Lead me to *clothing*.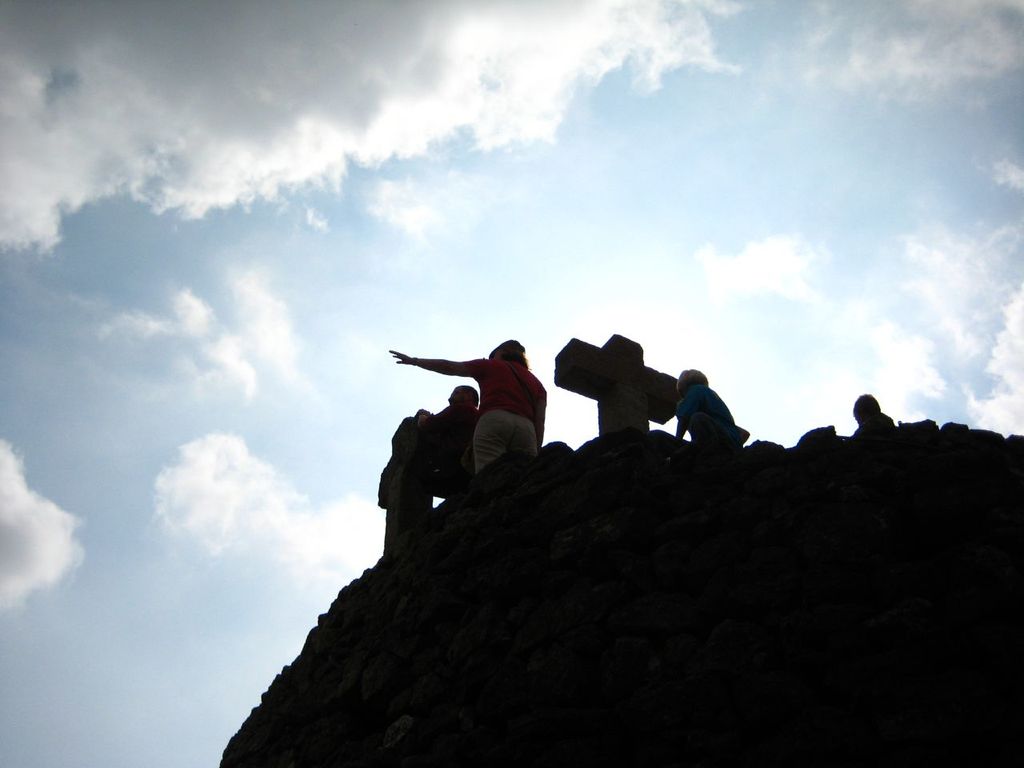
Lead to (374,402,474,514).
